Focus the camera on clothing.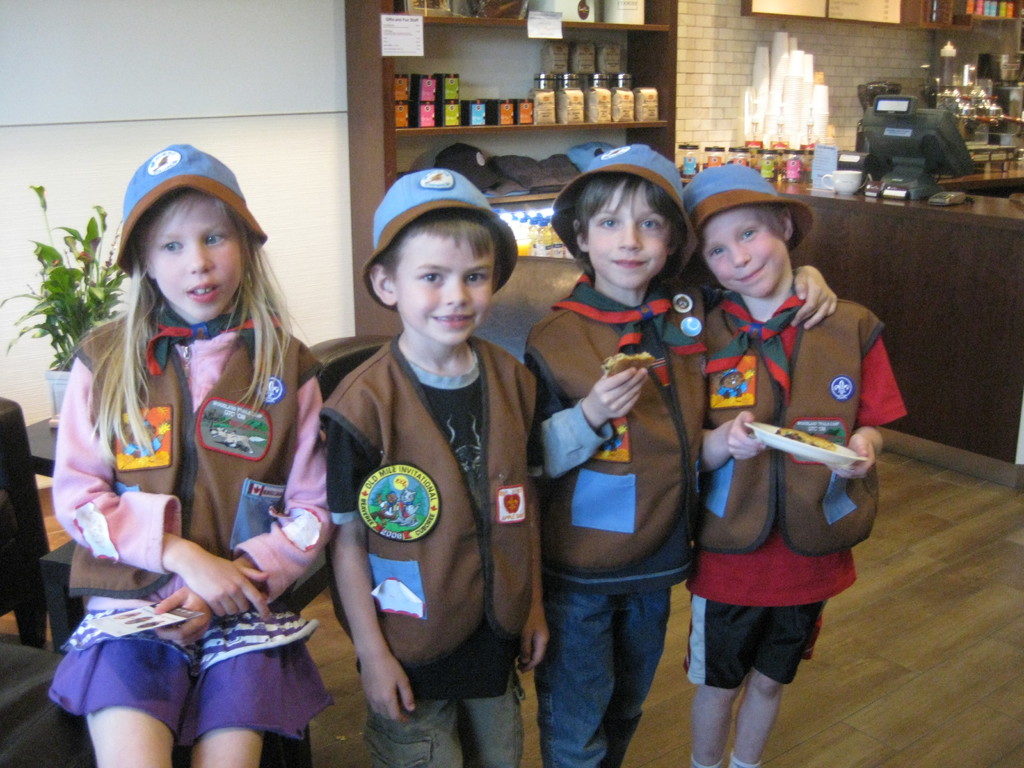
Focus region: pyautogui.locateOnScreen(40, 250, 330, 701).
